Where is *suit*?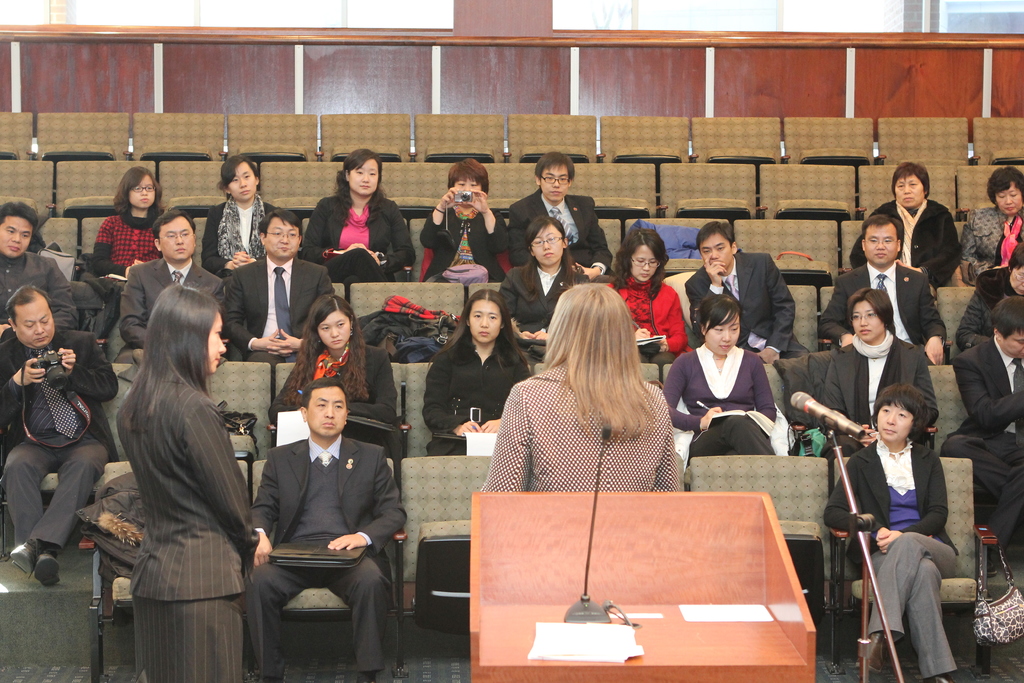
select_region(508, 194, 608, 278).
